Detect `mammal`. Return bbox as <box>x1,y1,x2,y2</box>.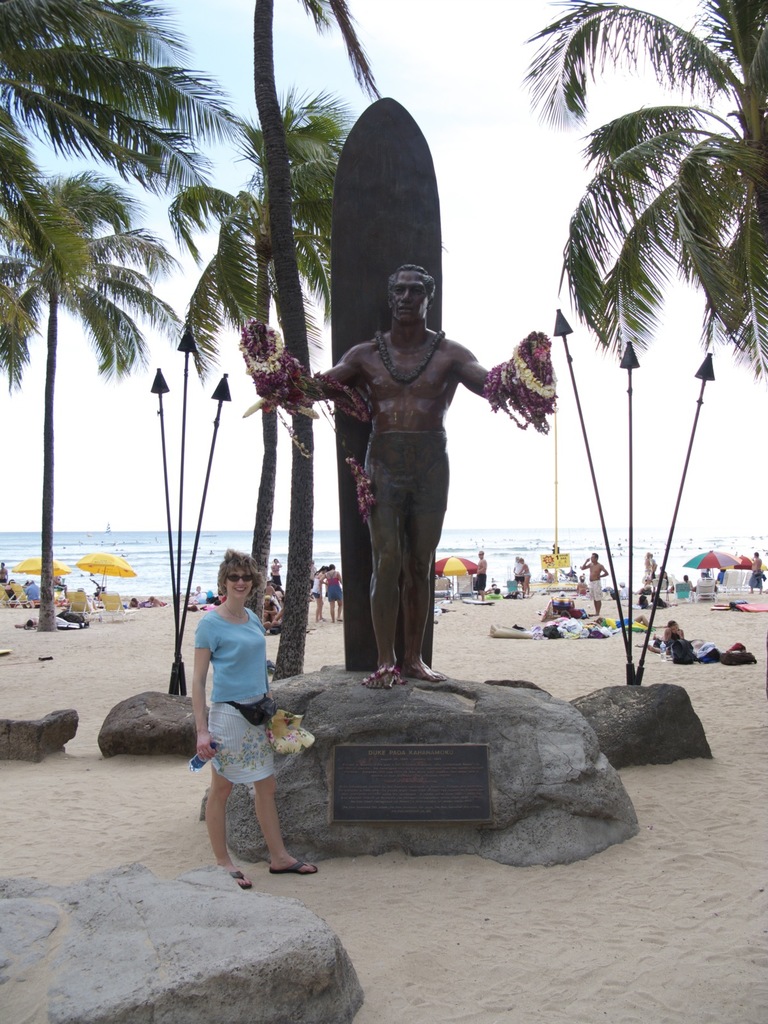
<box>515,557,531,595</box>.
